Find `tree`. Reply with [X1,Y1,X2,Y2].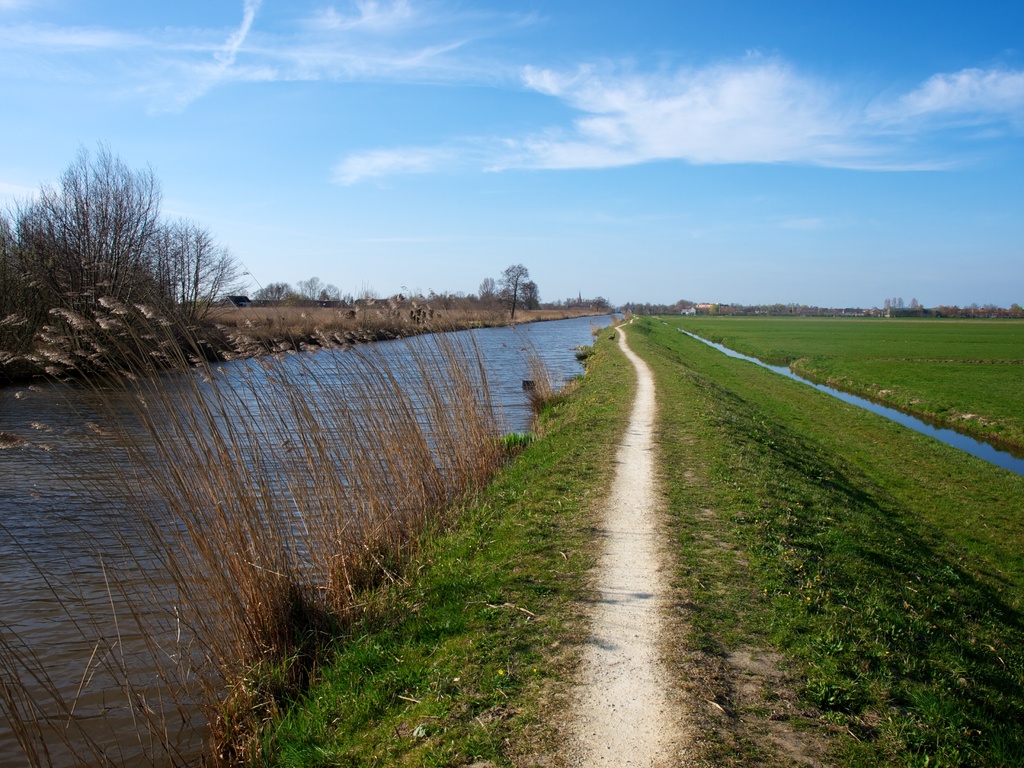
[504,262,538,319].
